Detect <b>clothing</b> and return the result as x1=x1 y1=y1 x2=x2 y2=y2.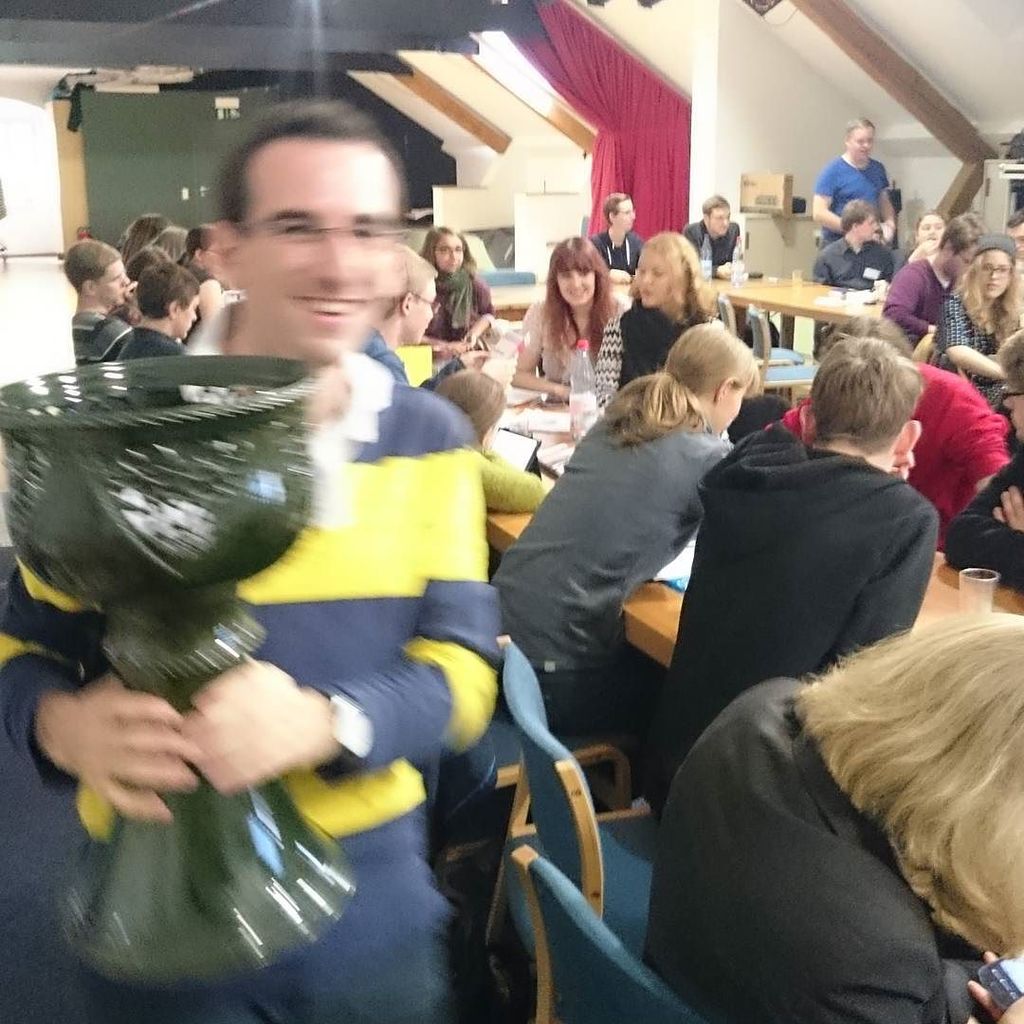
x1=635 y1=589 x2=1023 y2=1014.
